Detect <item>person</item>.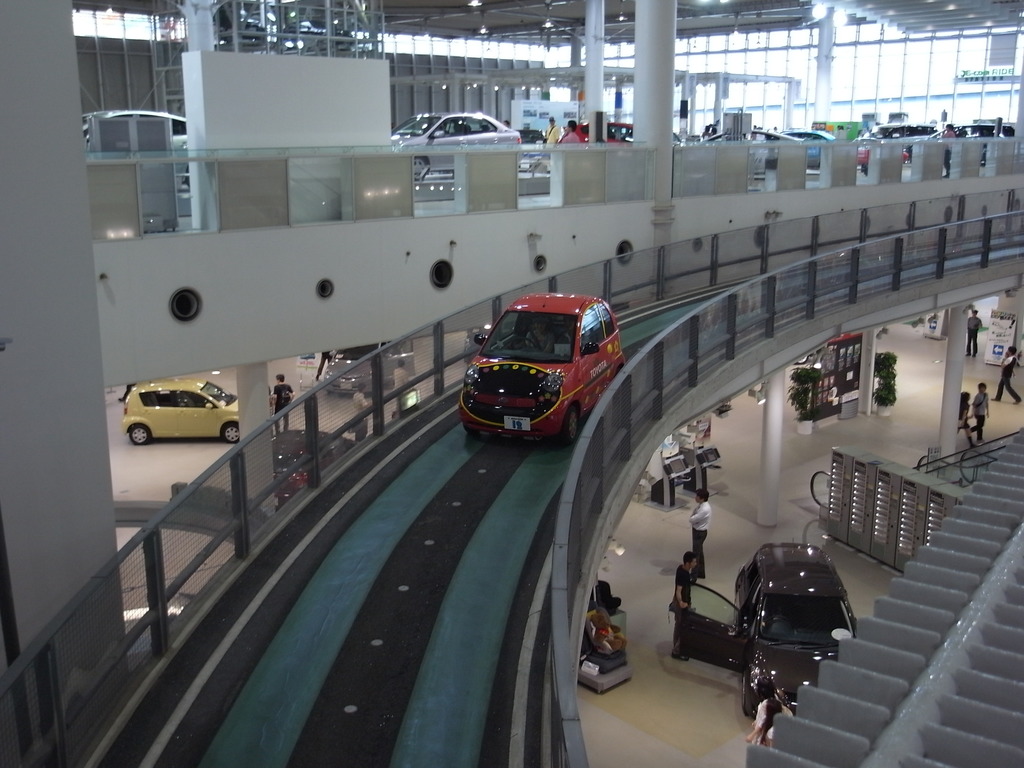
Detected at Rect(540, 117, 566, 152).
